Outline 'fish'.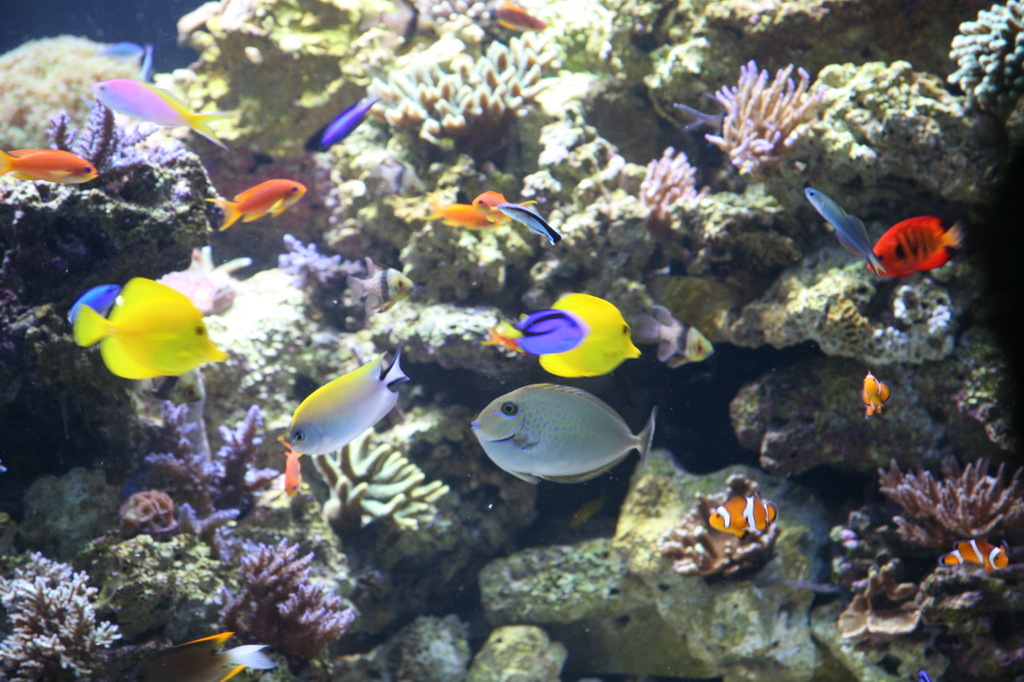
Outline: region(942, 539, 1011, 583).
